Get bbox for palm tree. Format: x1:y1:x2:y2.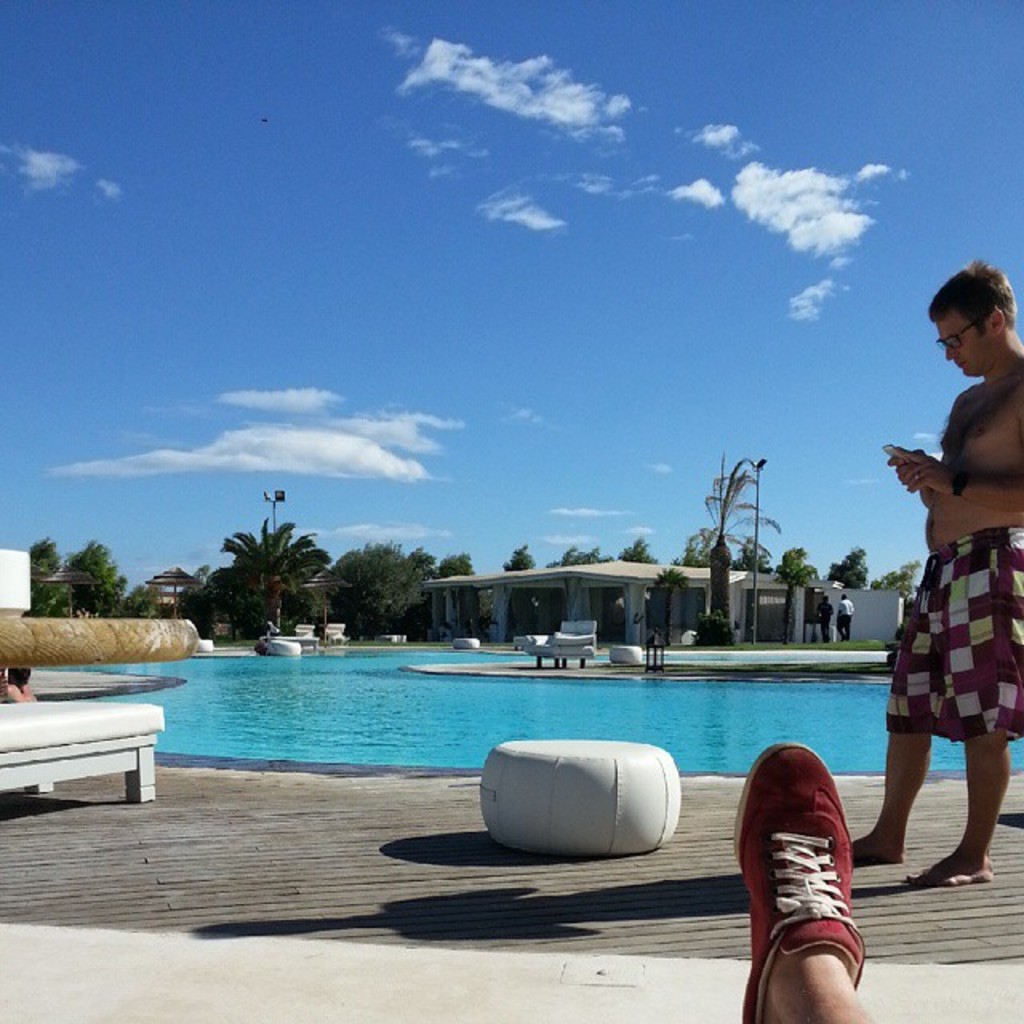
210:515:317:642.
